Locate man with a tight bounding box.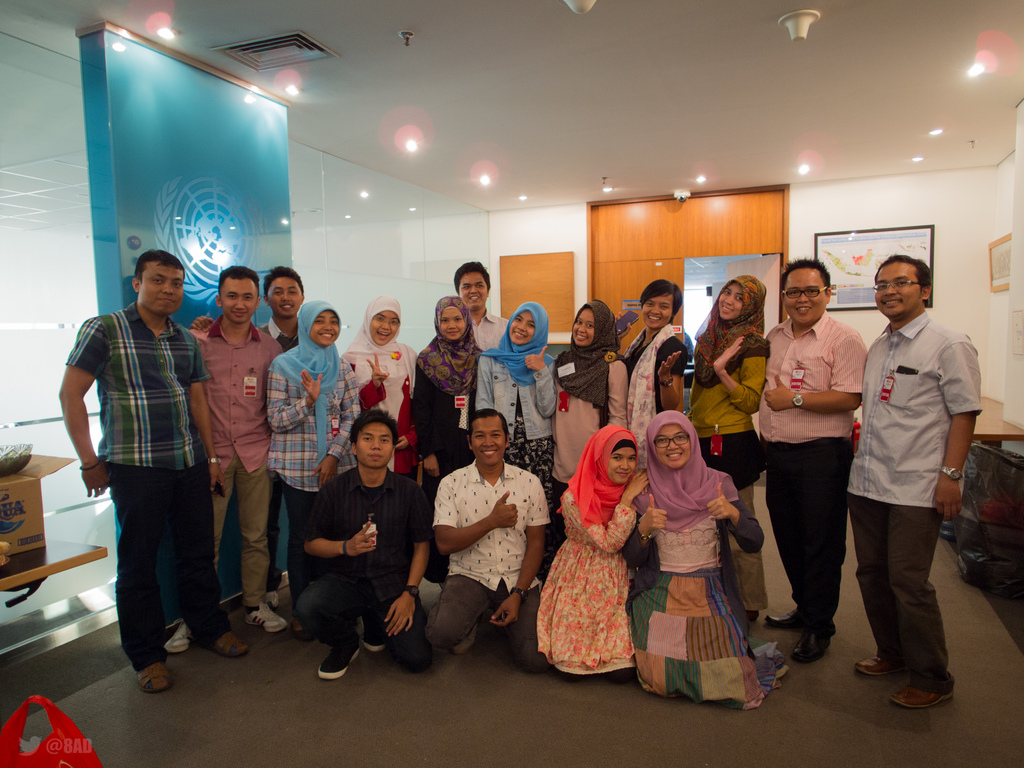
{"x1": 437, "y1": 254, "x2": 507, "y2": 368}.
